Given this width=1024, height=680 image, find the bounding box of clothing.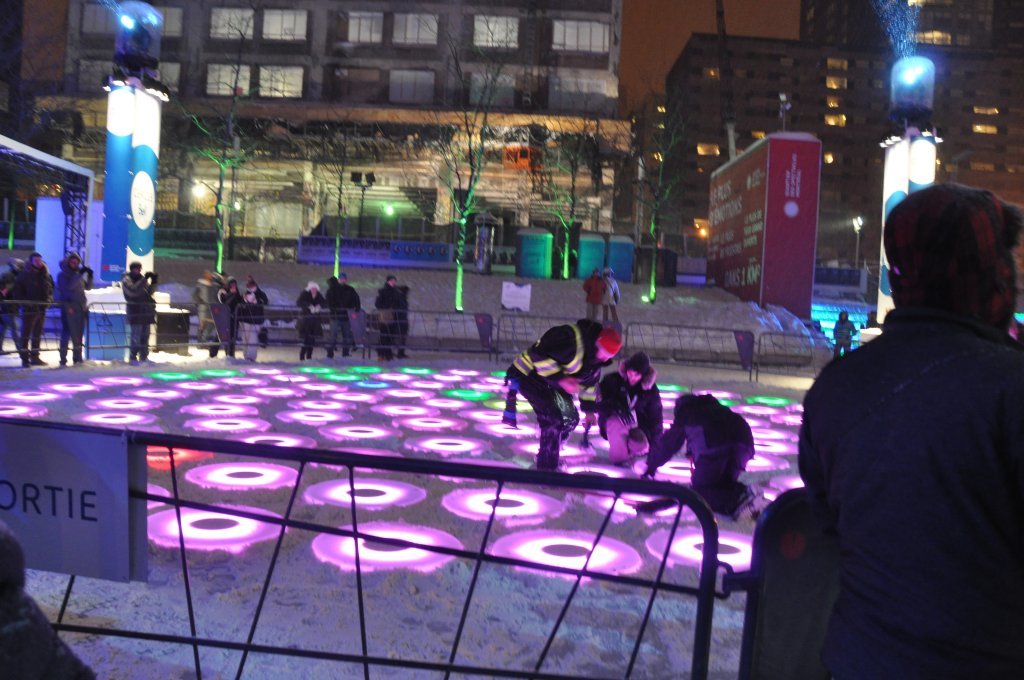
(237,289,270,360).
